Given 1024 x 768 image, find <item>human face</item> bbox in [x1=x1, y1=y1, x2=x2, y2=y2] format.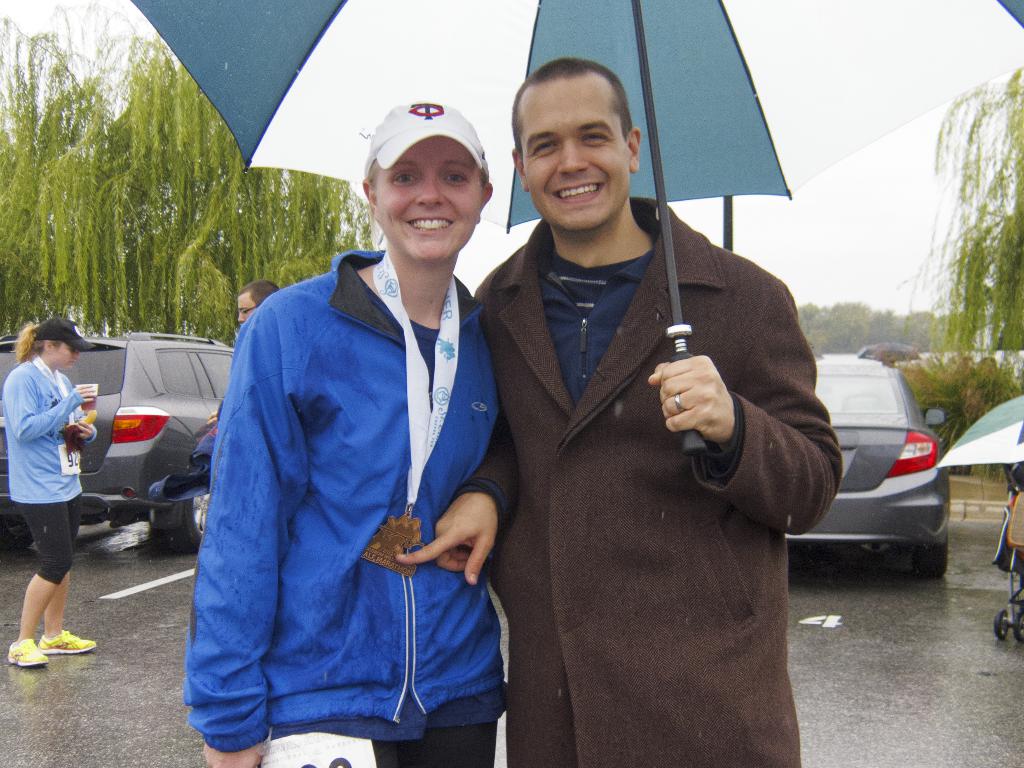
[x1=527, y1=73, x2=632, y2=229].
